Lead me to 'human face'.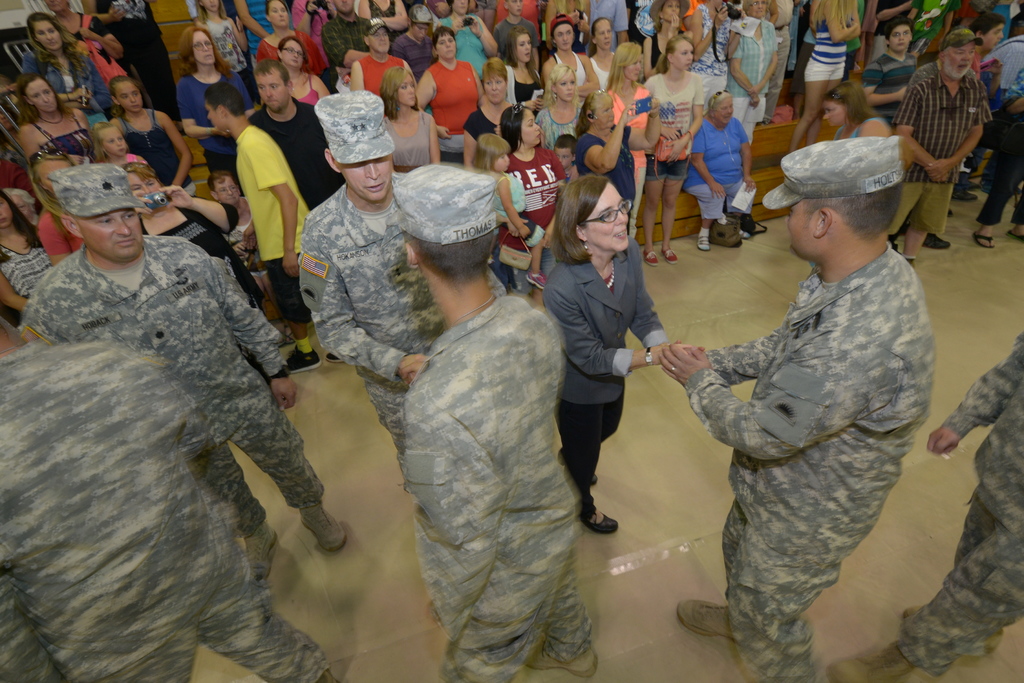
Lead to bbox=(483, 72, 506, 104).
